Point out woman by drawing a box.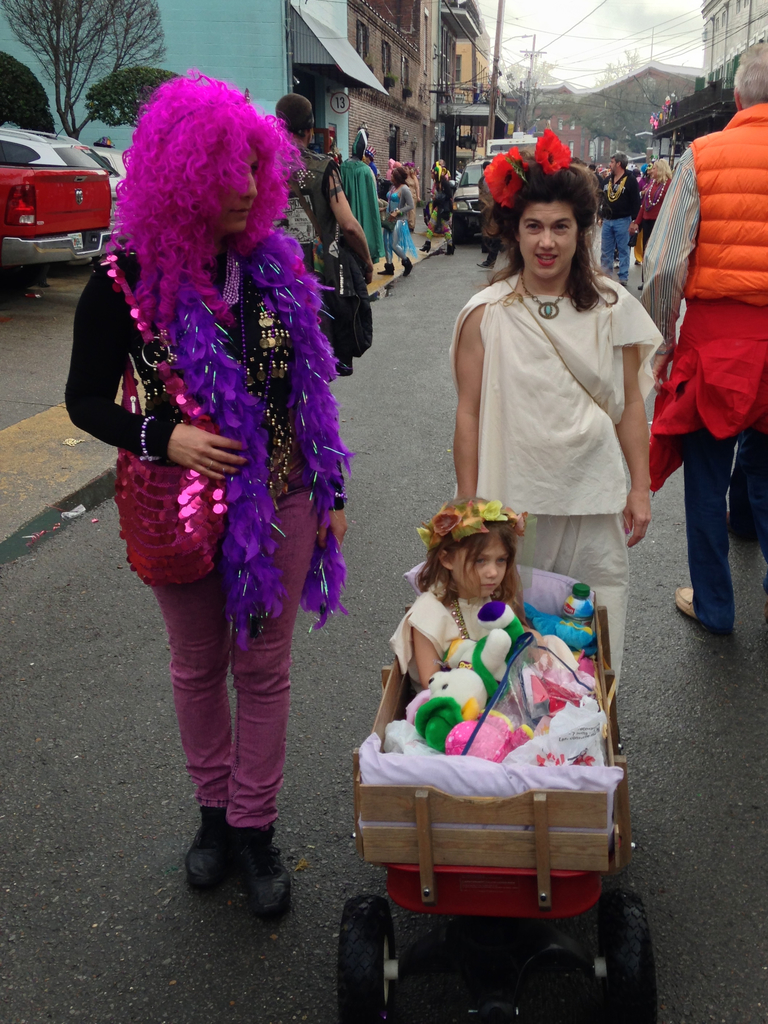
pyautogui.locateOnScreen(60, 63, 364, 913).
